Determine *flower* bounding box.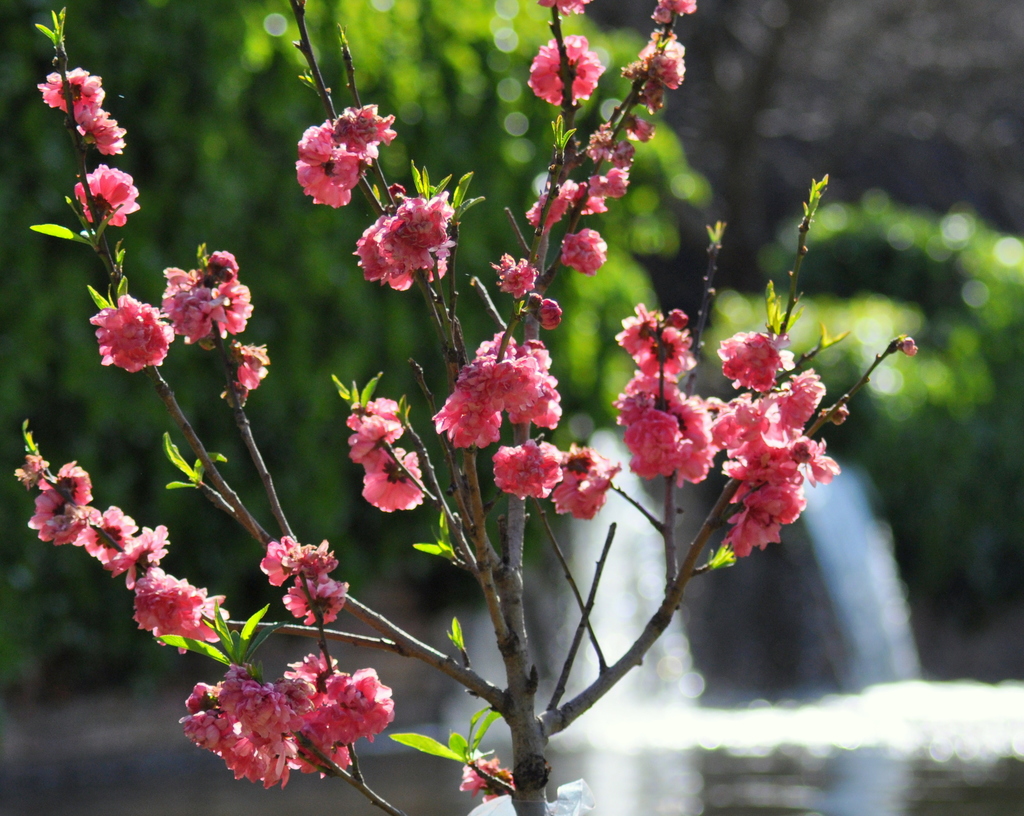
Determined: BBox(457, 756, 513, 802).
